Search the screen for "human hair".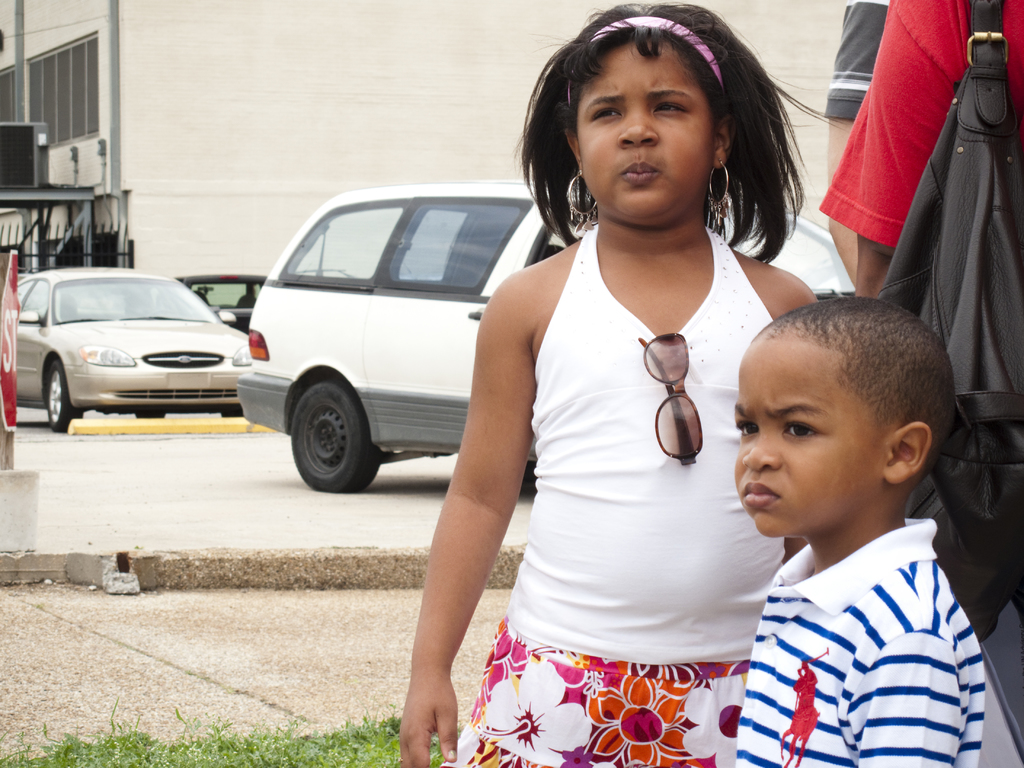
Found at box(530, 6, 781, 258).
